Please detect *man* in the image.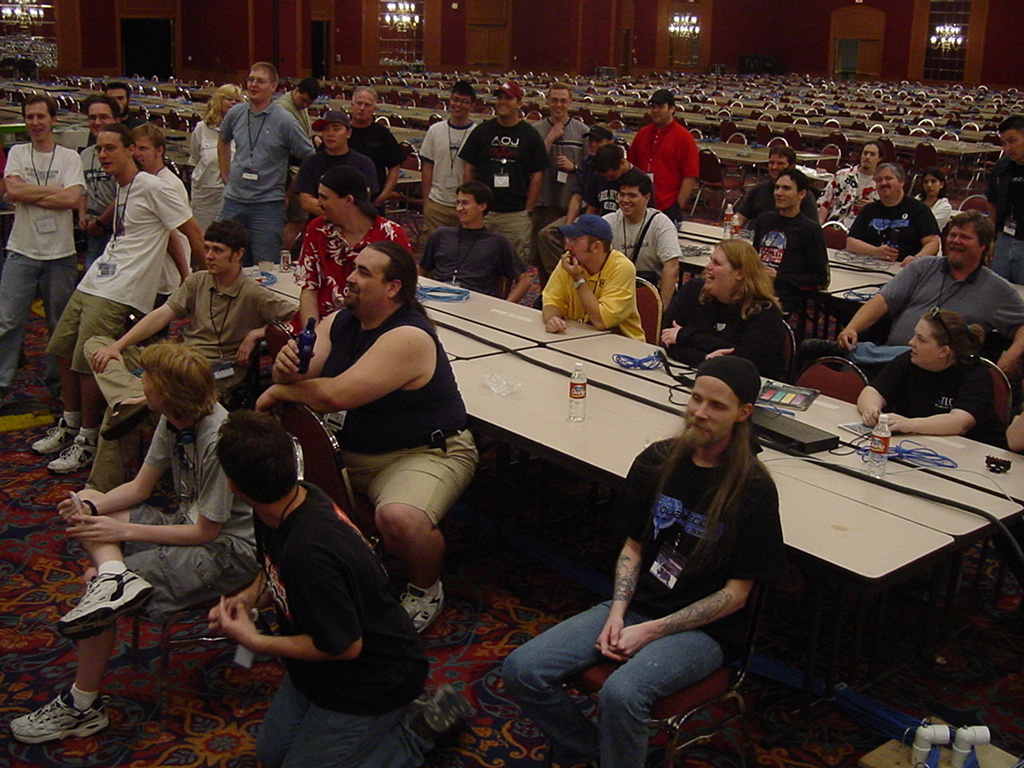
l=623, t=87, r=699, b=223.
